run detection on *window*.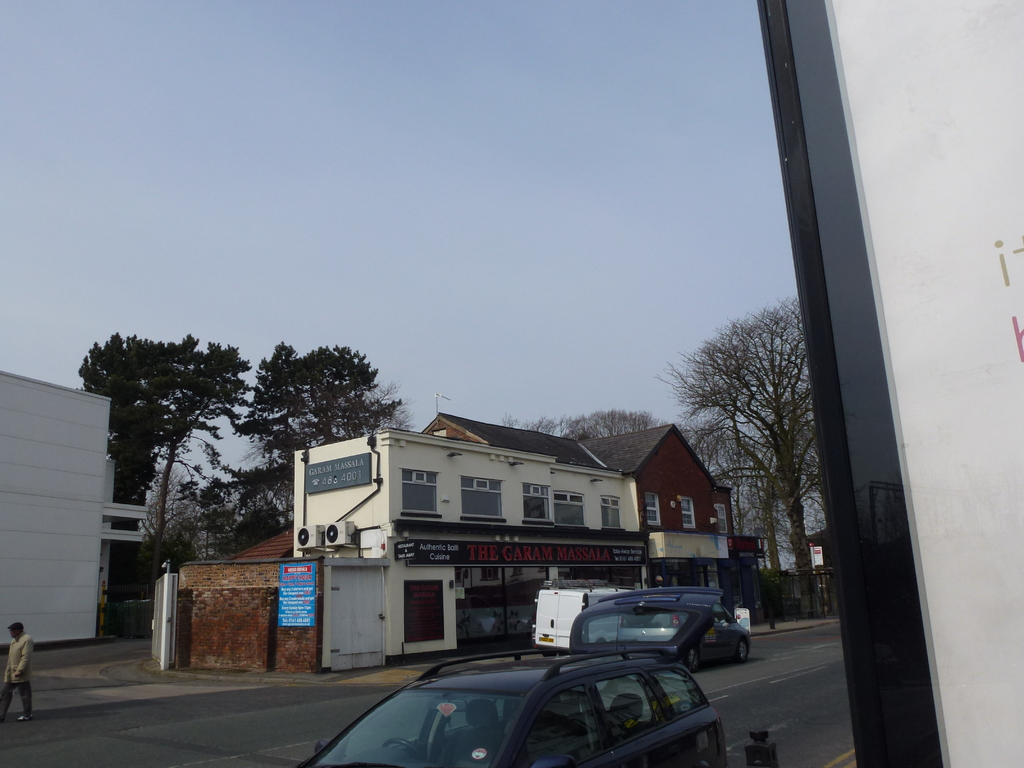
Result: x1=716 y1=506 x2=734 y2=538.
